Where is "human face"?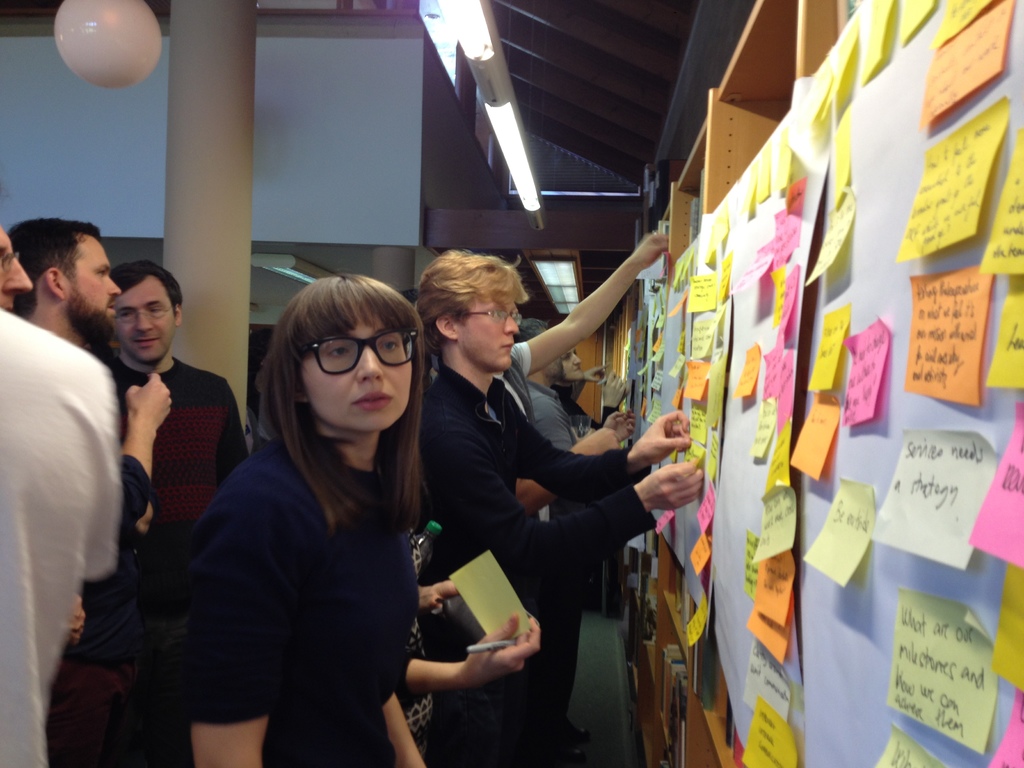
(298,312,412,430).
